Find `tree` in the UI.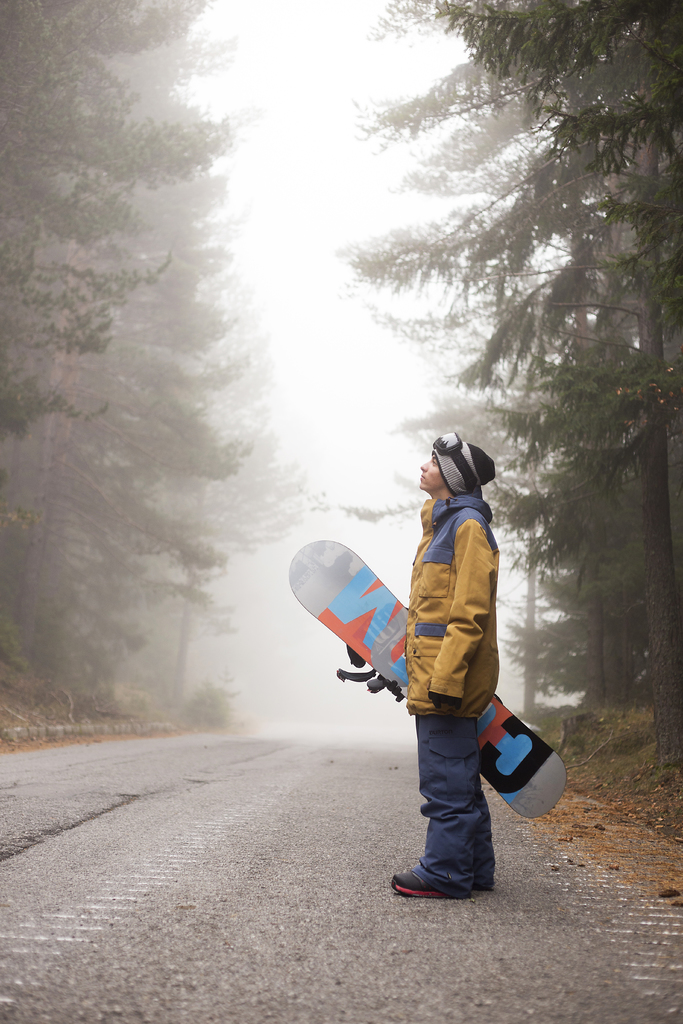
UI element at Rect(320, 337, 589, 719).
